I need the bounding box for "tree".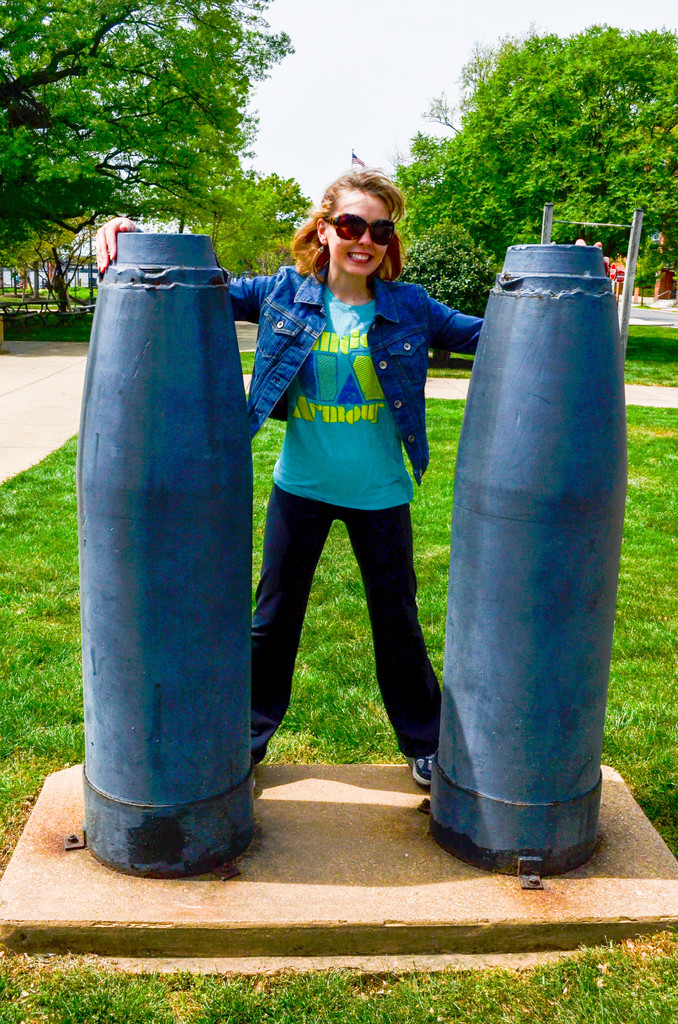
Here it is: l=0, t=173, r=144, b=314.
